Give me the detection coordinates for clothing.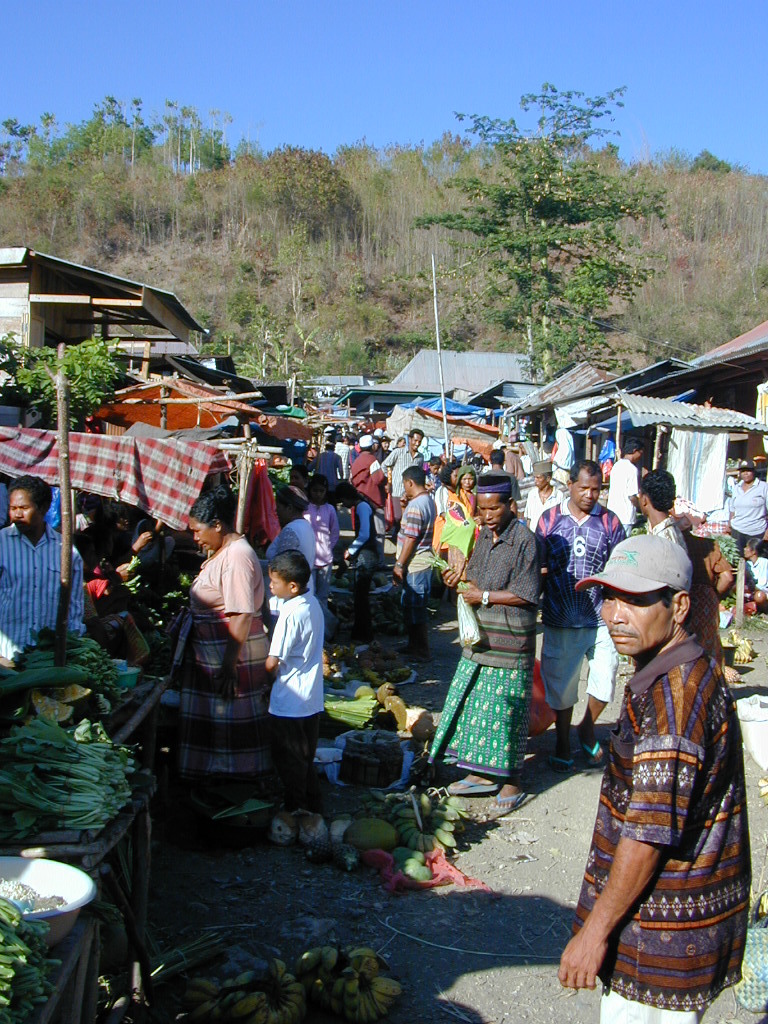
x1=574 y1=584 x2=745 y2=960.
